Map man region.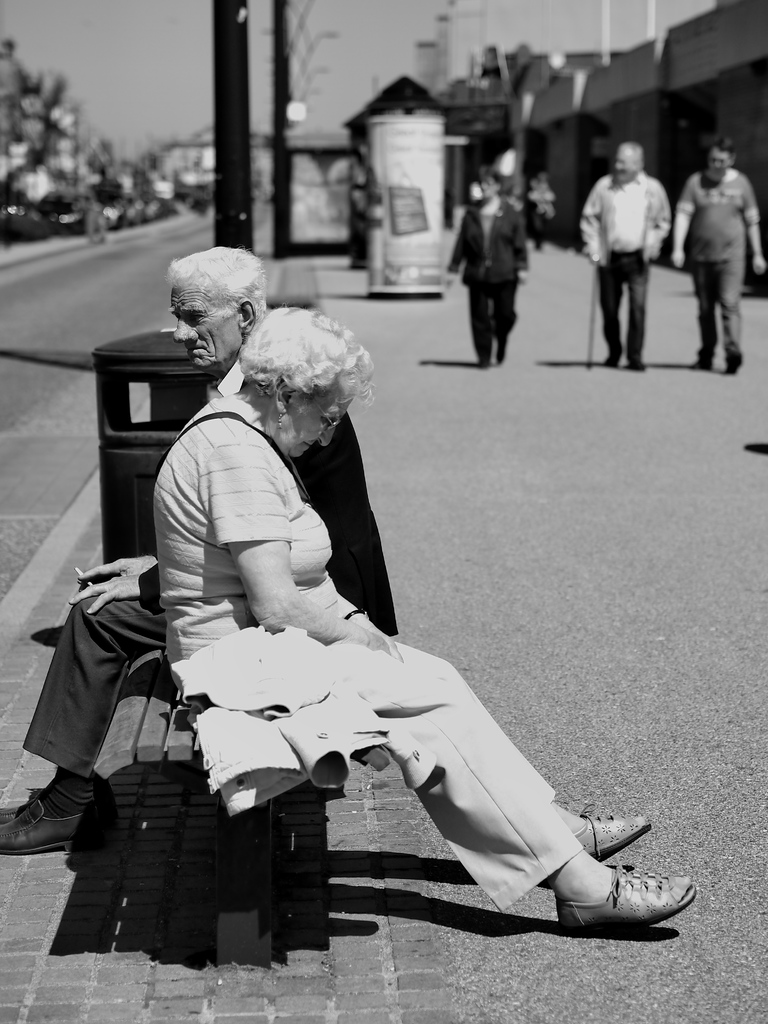
Mapped to [left=591, top=138, right=693, bottom=364].
